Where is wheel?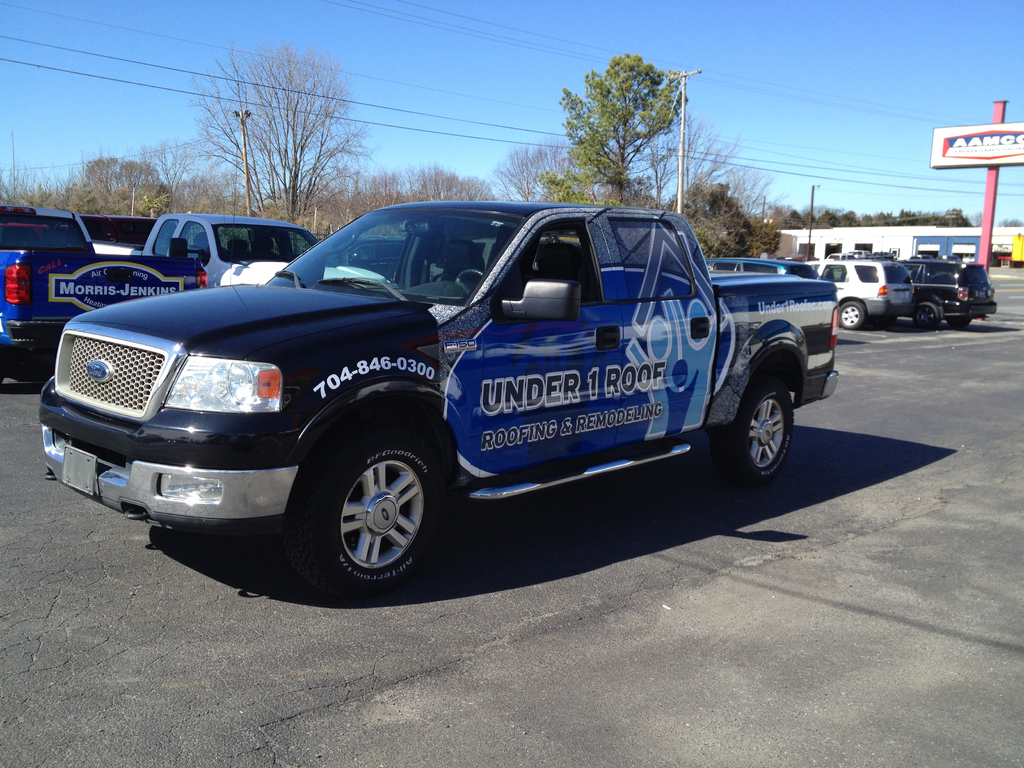
290,432,441,584.
